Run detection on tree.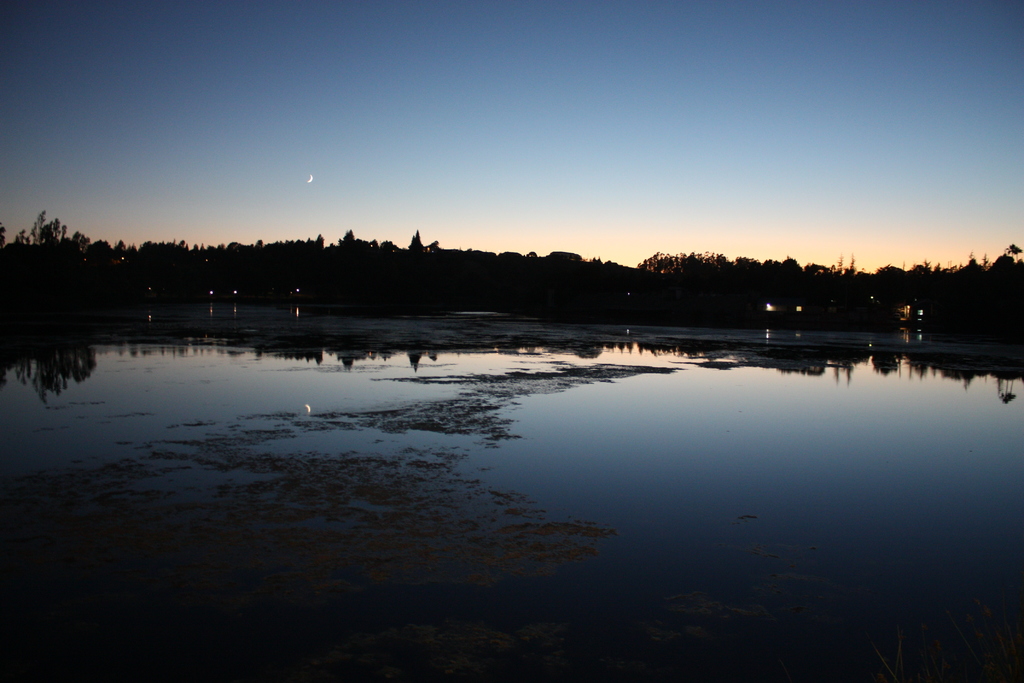
Result: bbox(70, 230, 90, 270).
